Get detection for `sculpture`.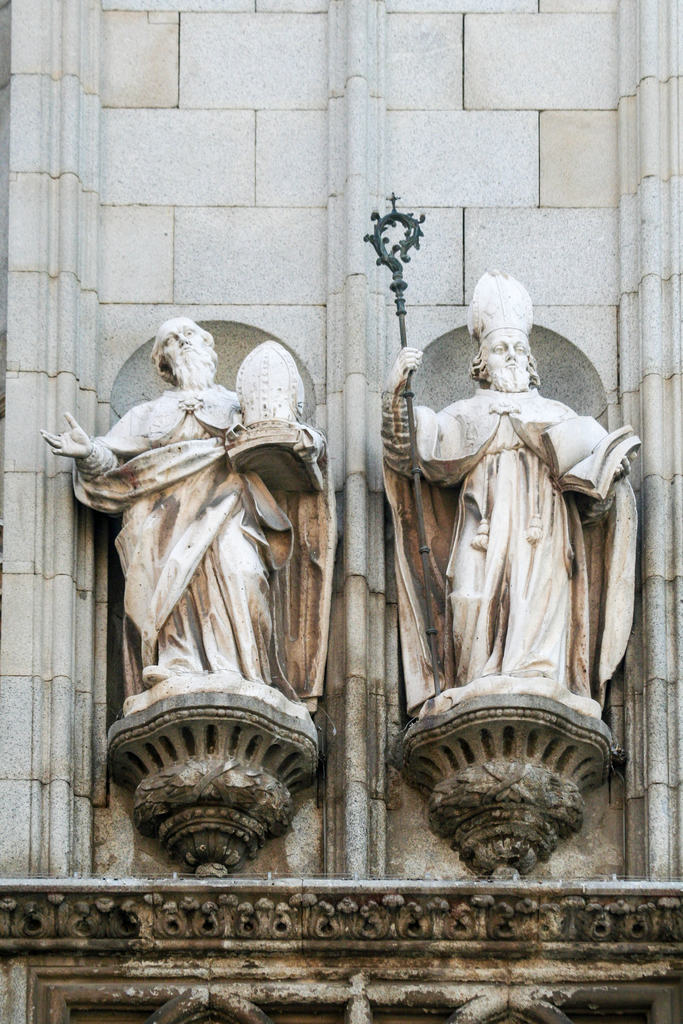
Detection: <box>23,318,338,897</box>.
